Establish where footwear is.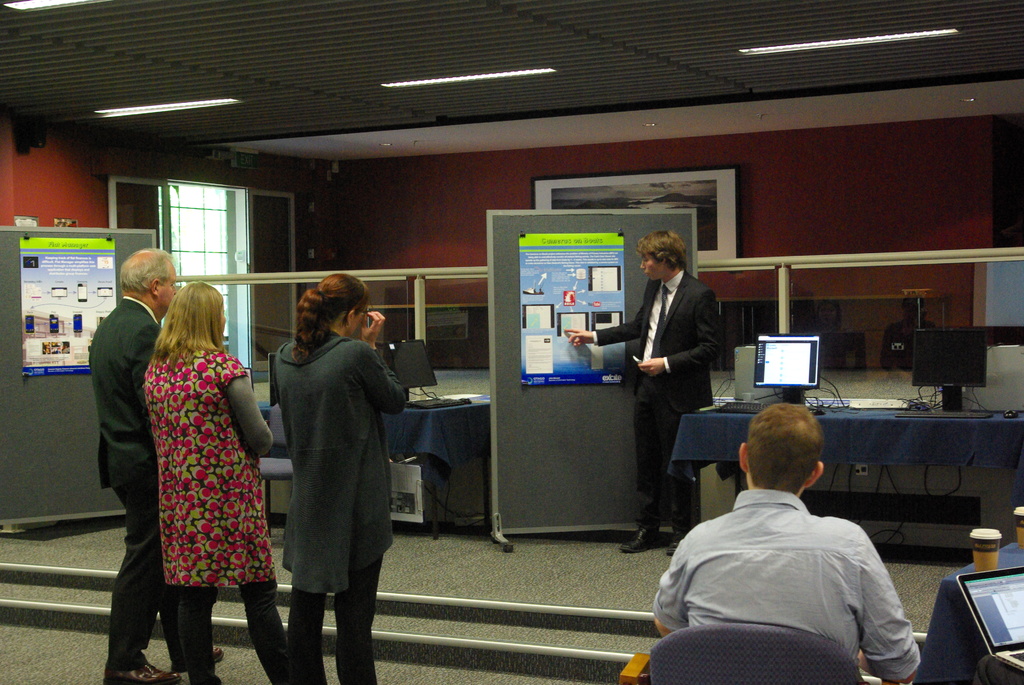
Established at bbox=[100, 661, 180, 684].
